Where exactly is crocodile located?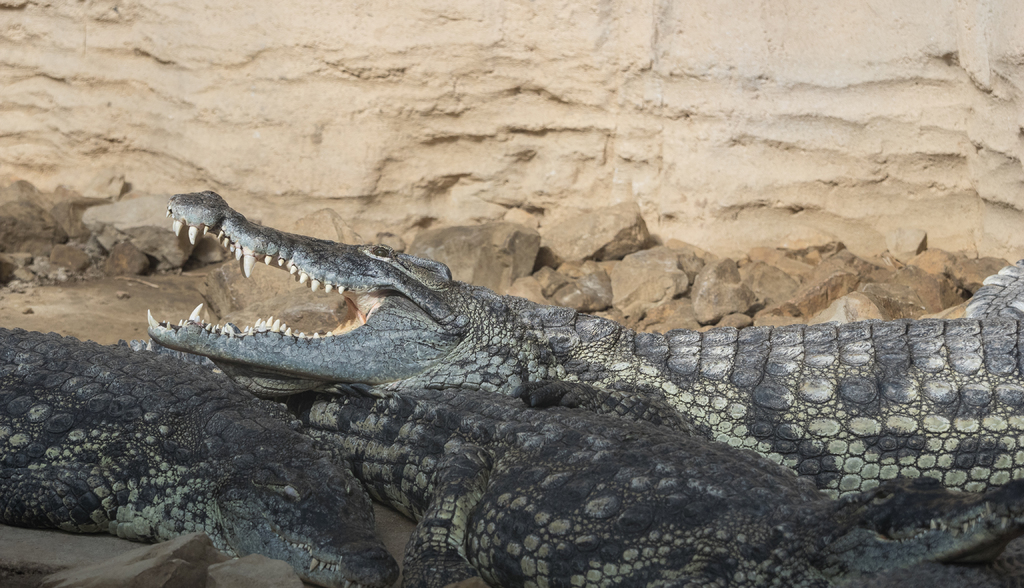
Its bounding box is <region>145, 192, 1023, 502</region>.
